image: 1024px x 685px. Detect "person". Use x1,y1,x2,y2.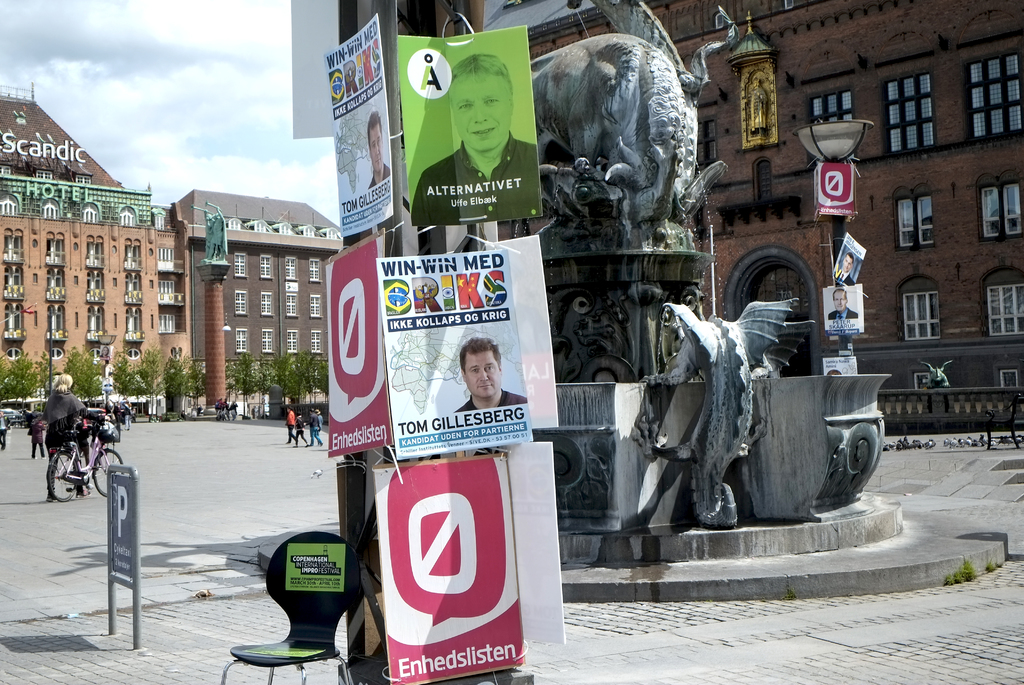
294,420,308,448.
